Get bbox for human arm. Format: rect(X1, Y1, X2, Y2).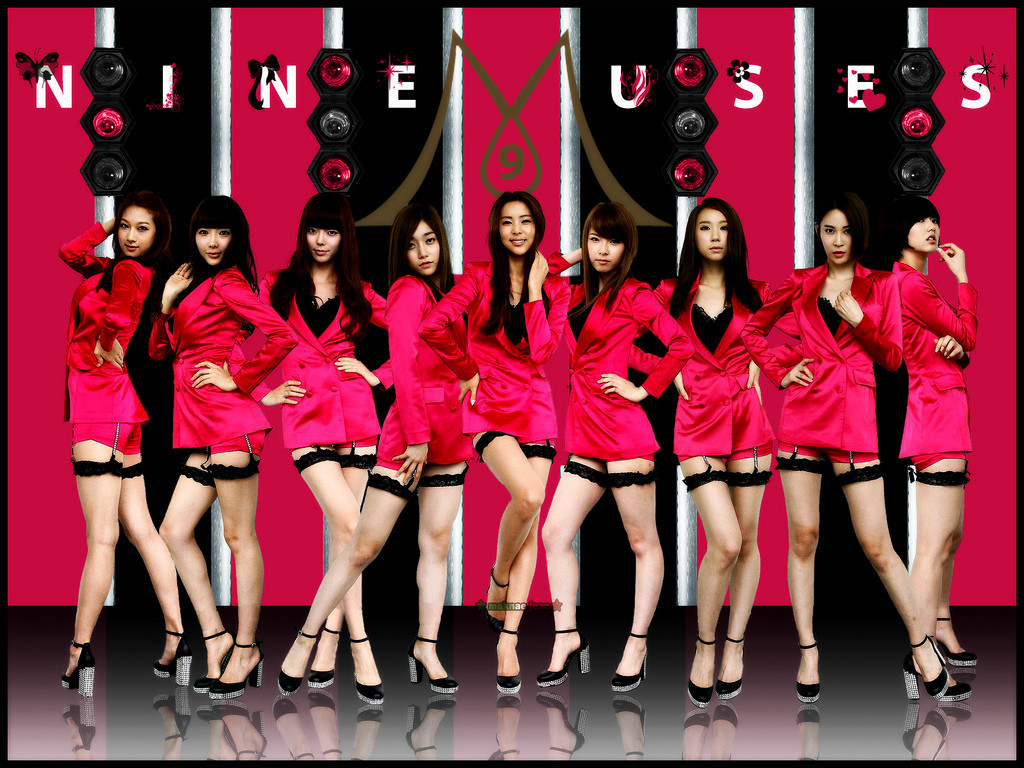
rect(388, 276, 436, 491).
